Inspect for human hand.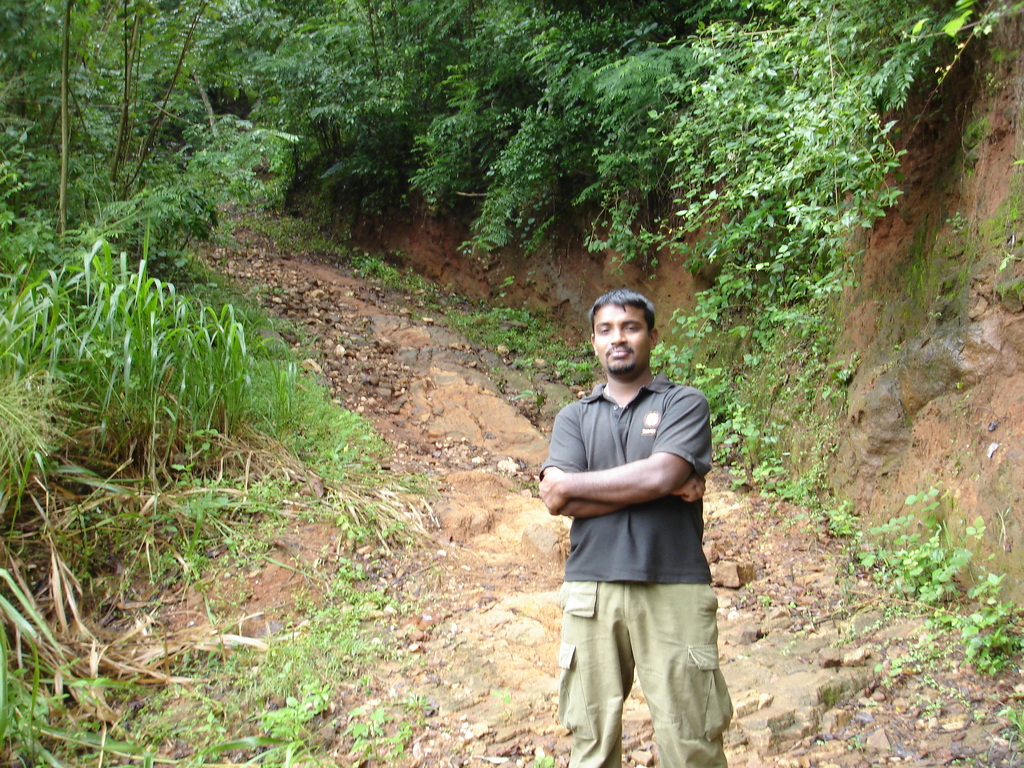
Inspection: 537:463:563:516.
